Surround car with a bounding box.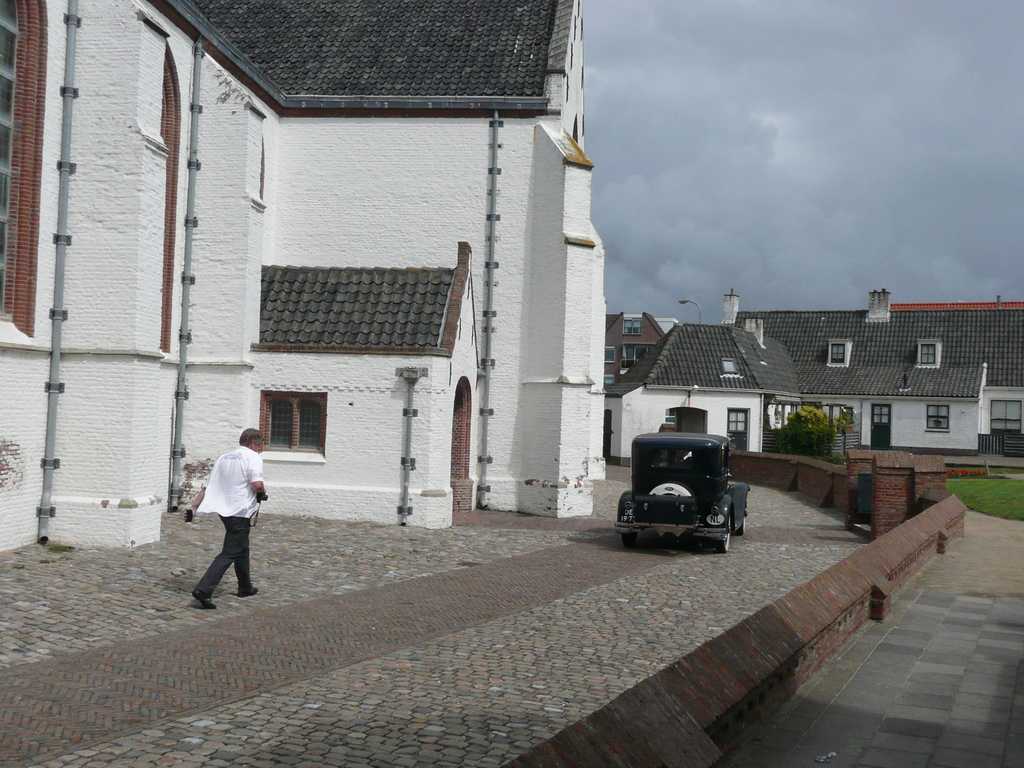
{"x1": 602, "y1": 427, "x2": 756, "y2": 564}.
